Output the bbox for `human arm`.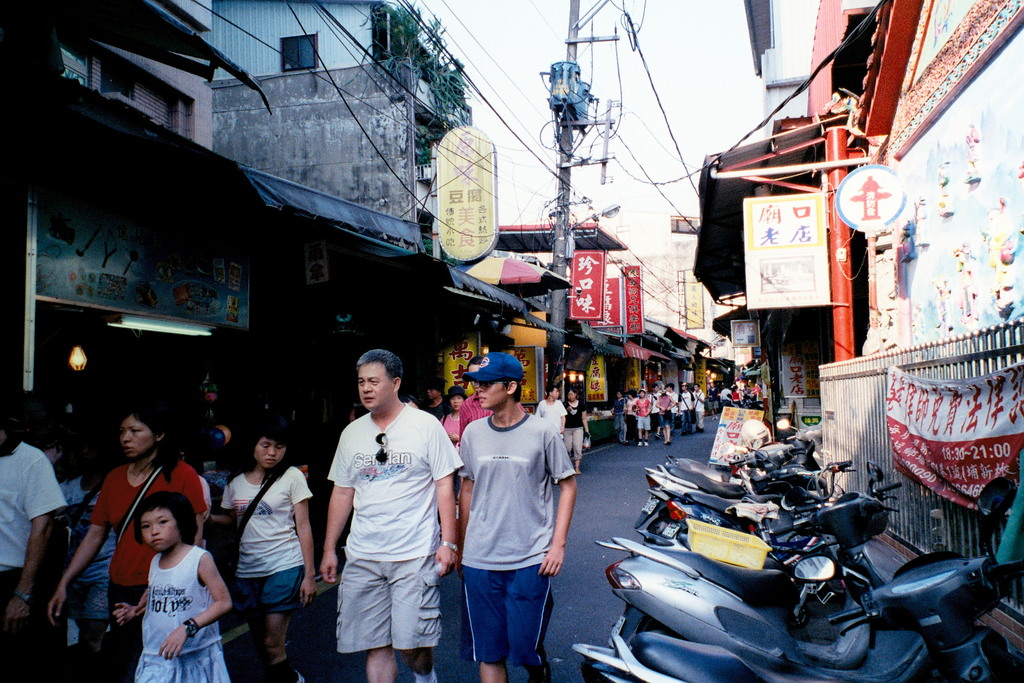
536 404 541 419.
